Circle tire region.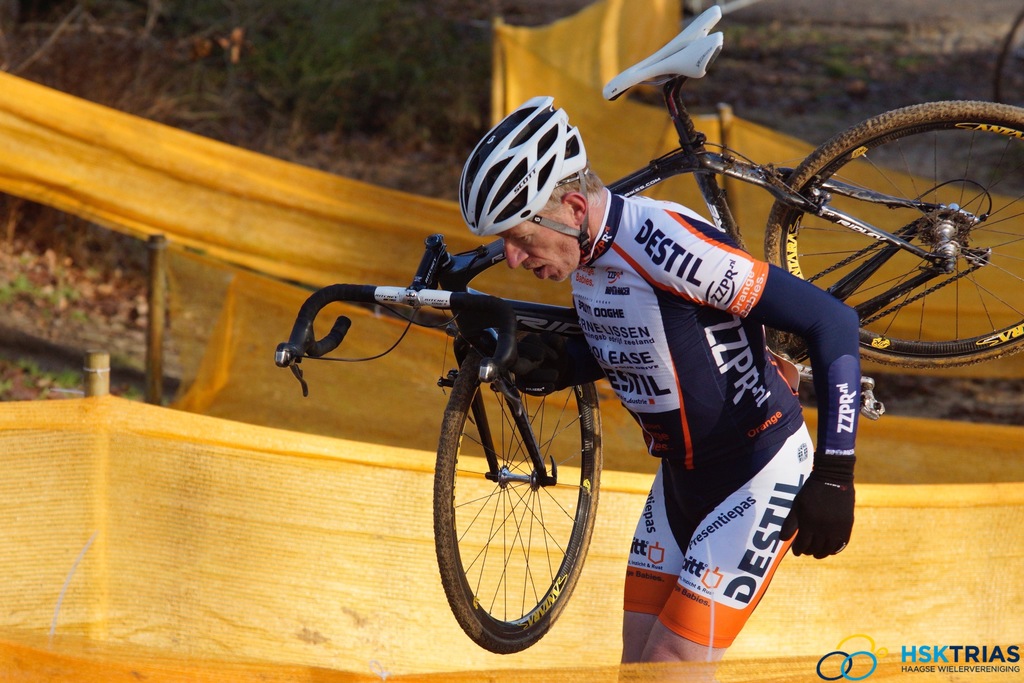
Region: pyautogui.locateOnScreen(431, 324, 609, 657).
